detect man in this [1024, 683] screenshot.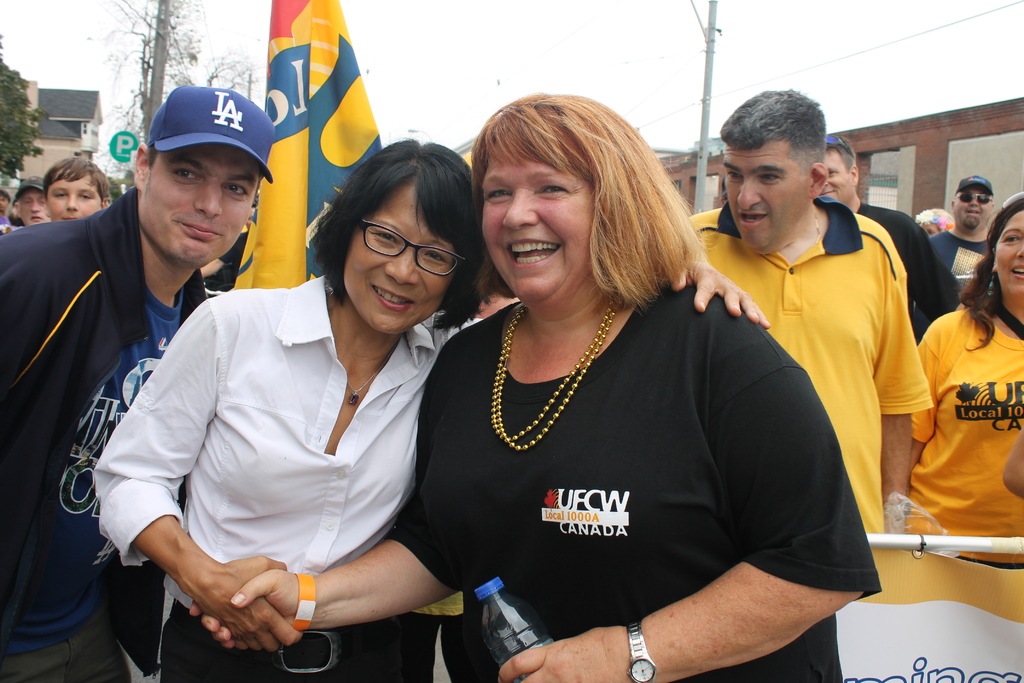
Detection: locate(931, 187, 996, 302).
